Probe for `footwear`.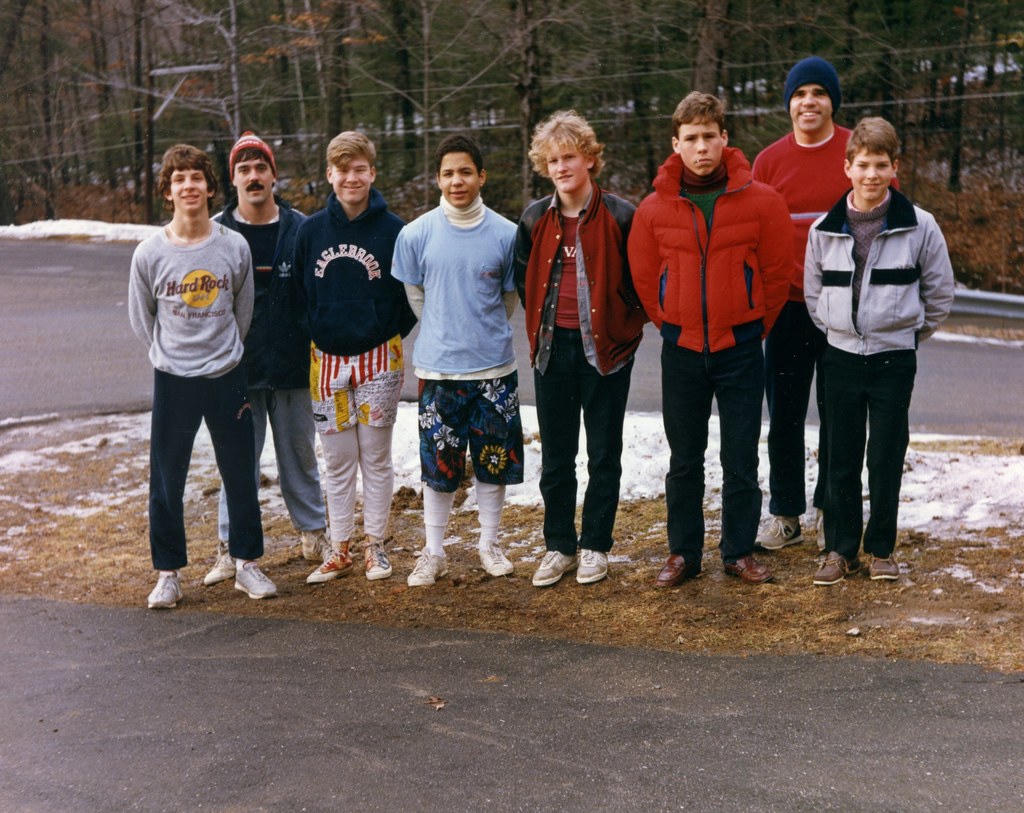
Probe result: (723, 555, 774, 587).
